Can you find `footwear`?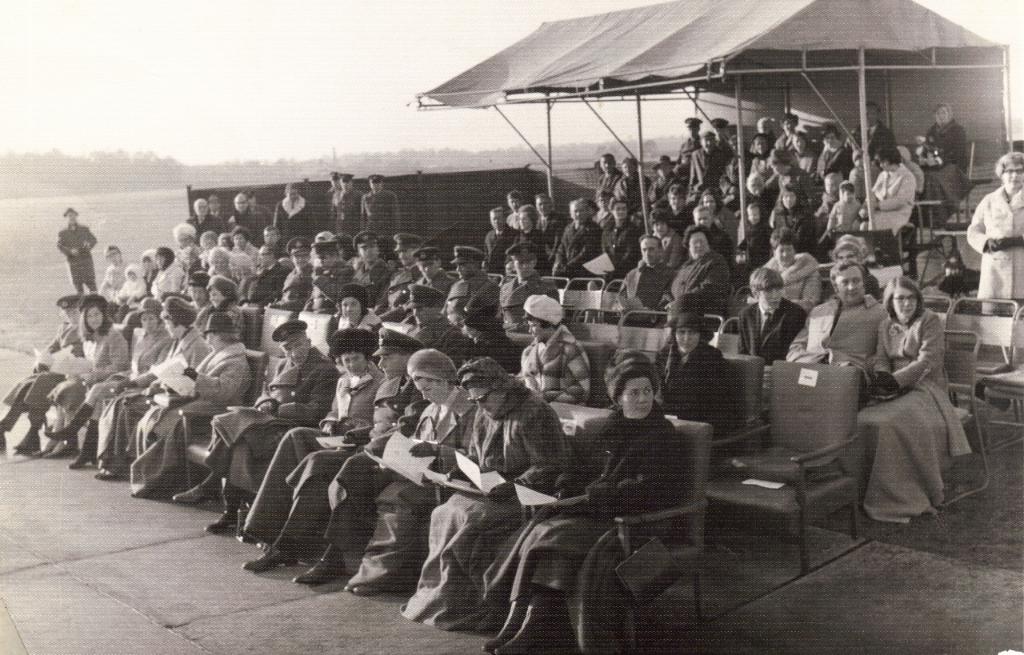
Yes, bounding box: region(10, 434, 38, 452).
